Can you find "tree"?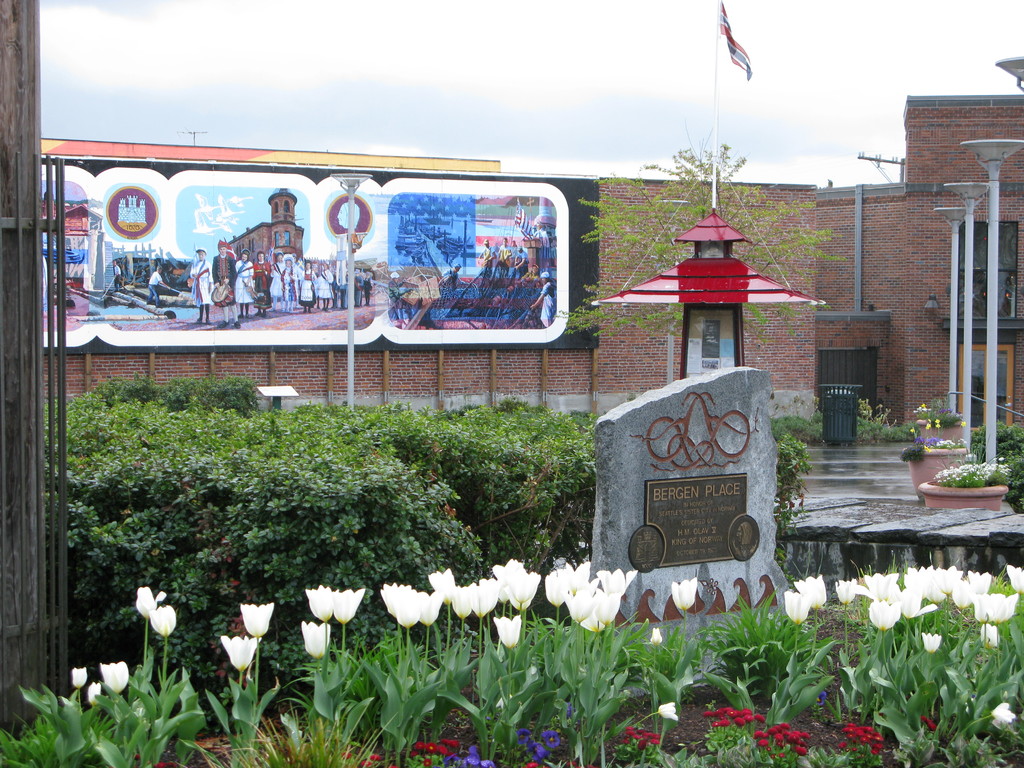
Yes, bounding box: [559, 143, 835, 335].
